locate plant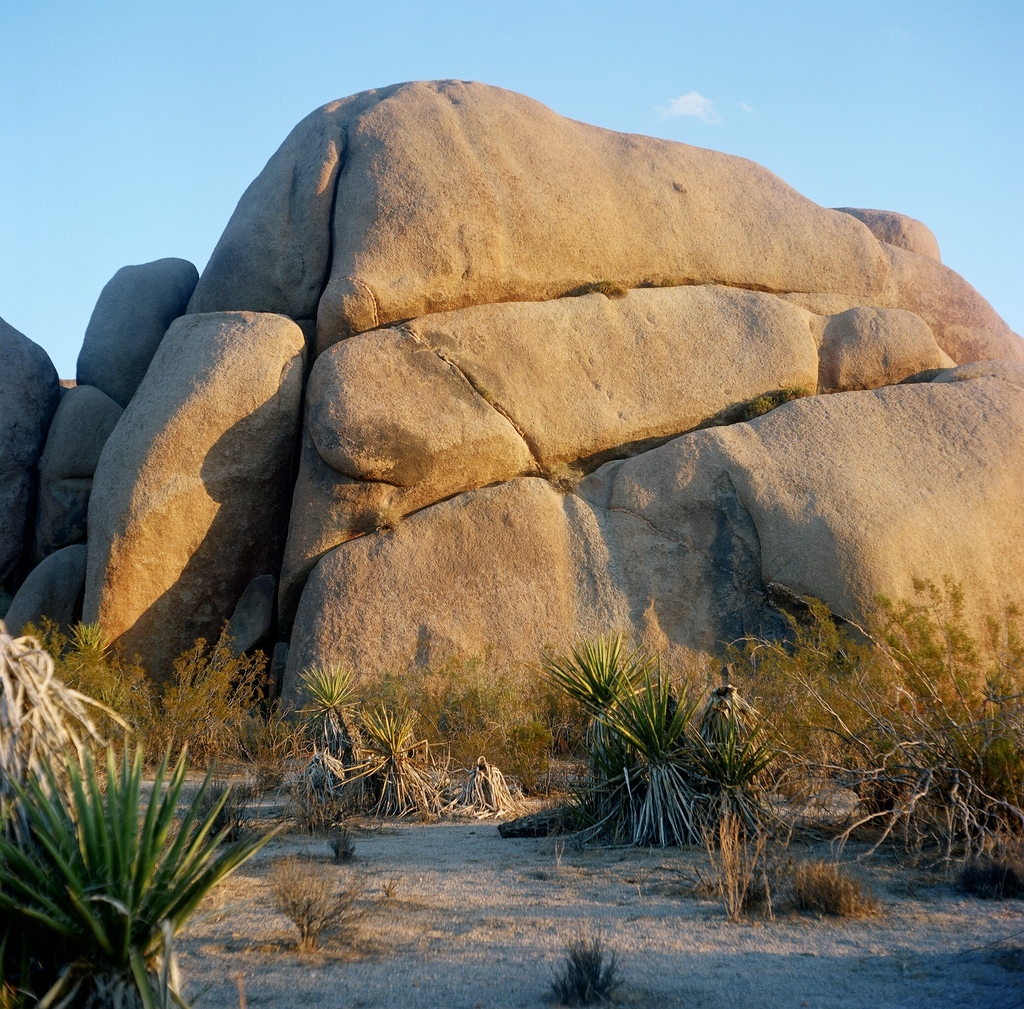
locate(785, 862, 870, 918)
